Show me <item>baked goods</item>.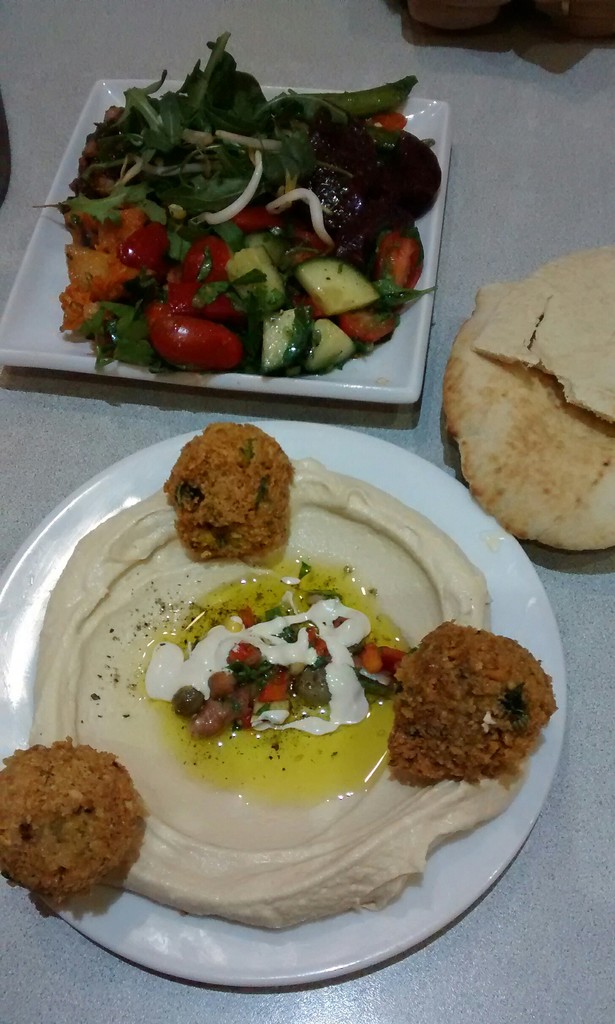
<item>baked goods</item> is here: (162,428,288,563).
